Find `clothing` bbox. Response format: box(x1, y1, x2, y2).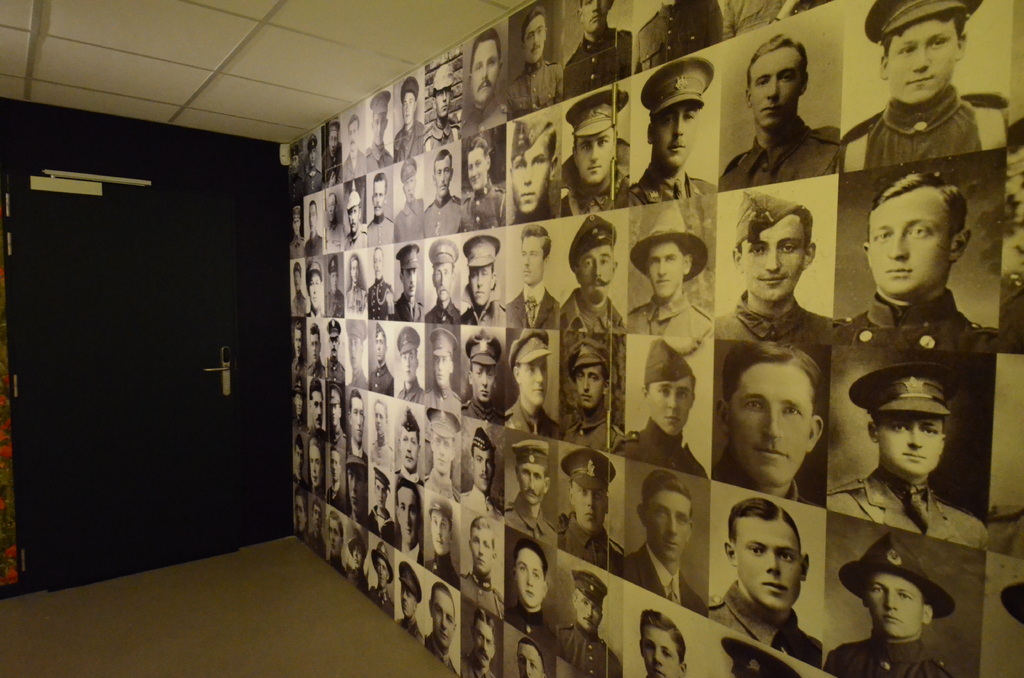
box(301, 229, 324, 256).
